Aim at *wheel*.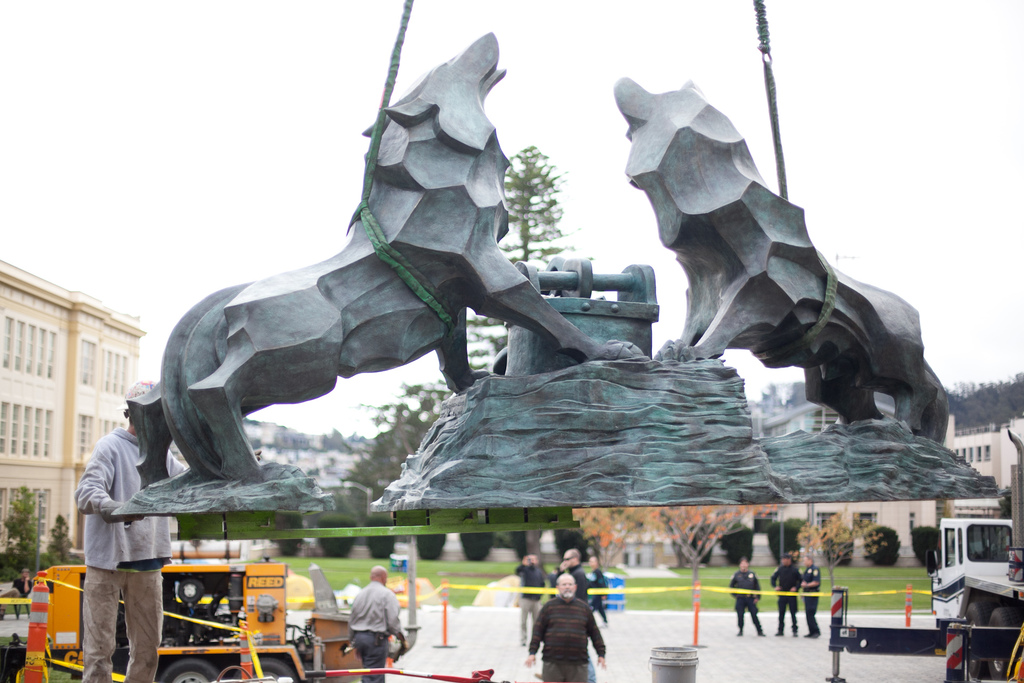
Aimed at 985, 604, 1023, 650.
